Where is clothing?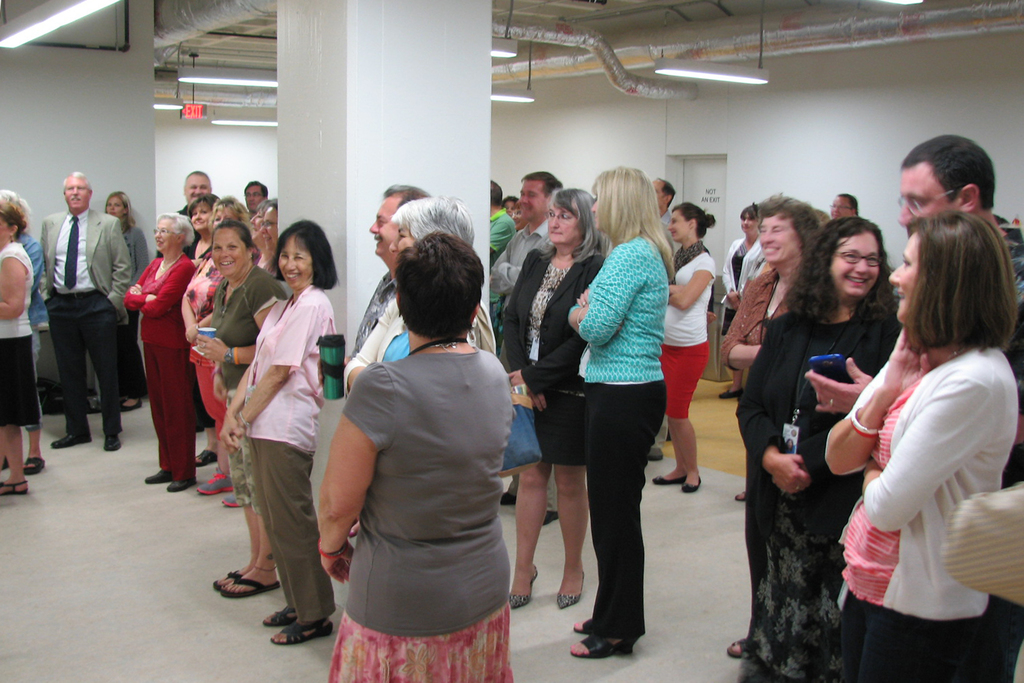
x1=182, y1=247, x2=230, y2=425.
